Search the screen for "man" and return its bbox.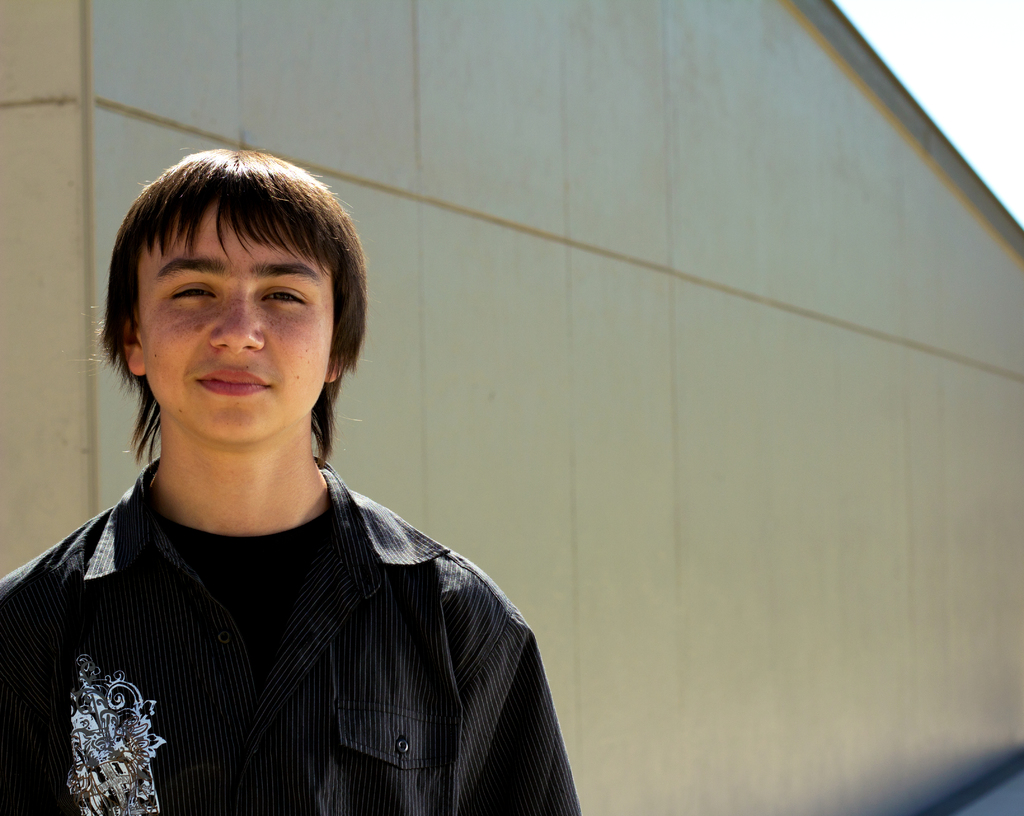
Found: <bbox>0, 140, 580, 814</bbox>.
